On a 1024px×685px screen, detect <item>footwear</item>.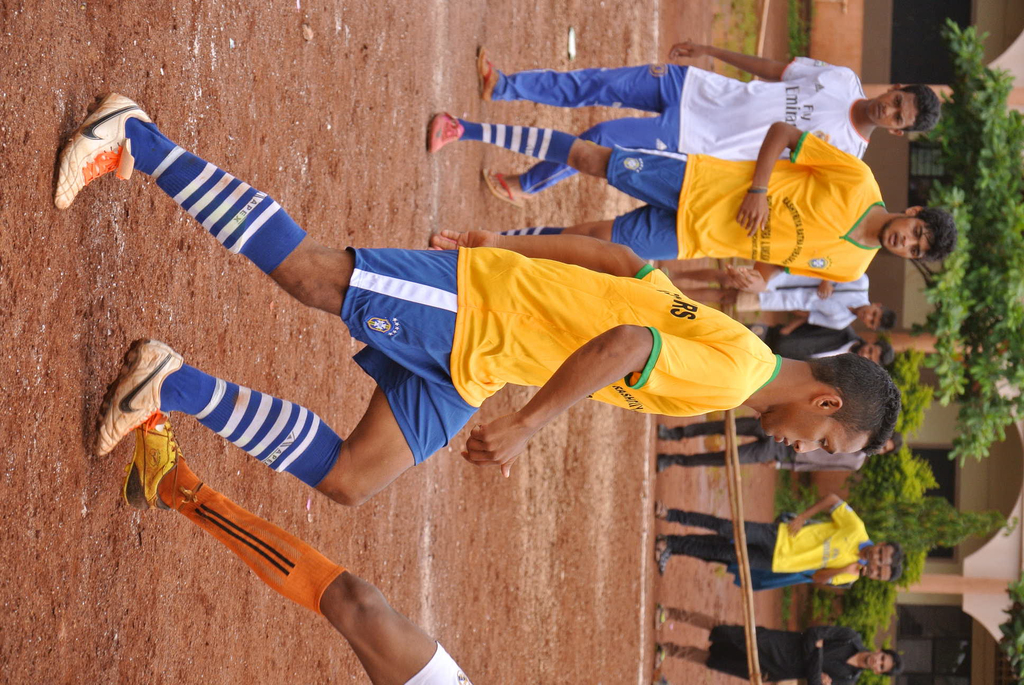
[424, 111, 461, 159].
